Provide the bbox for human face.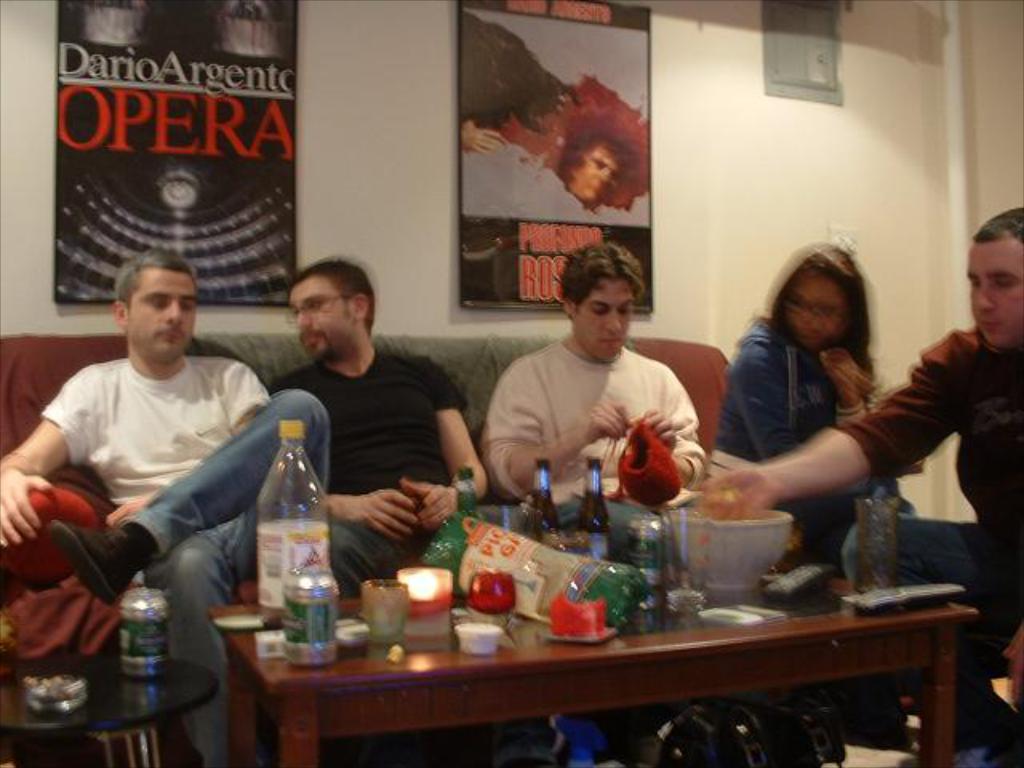
125,272,195,358.
